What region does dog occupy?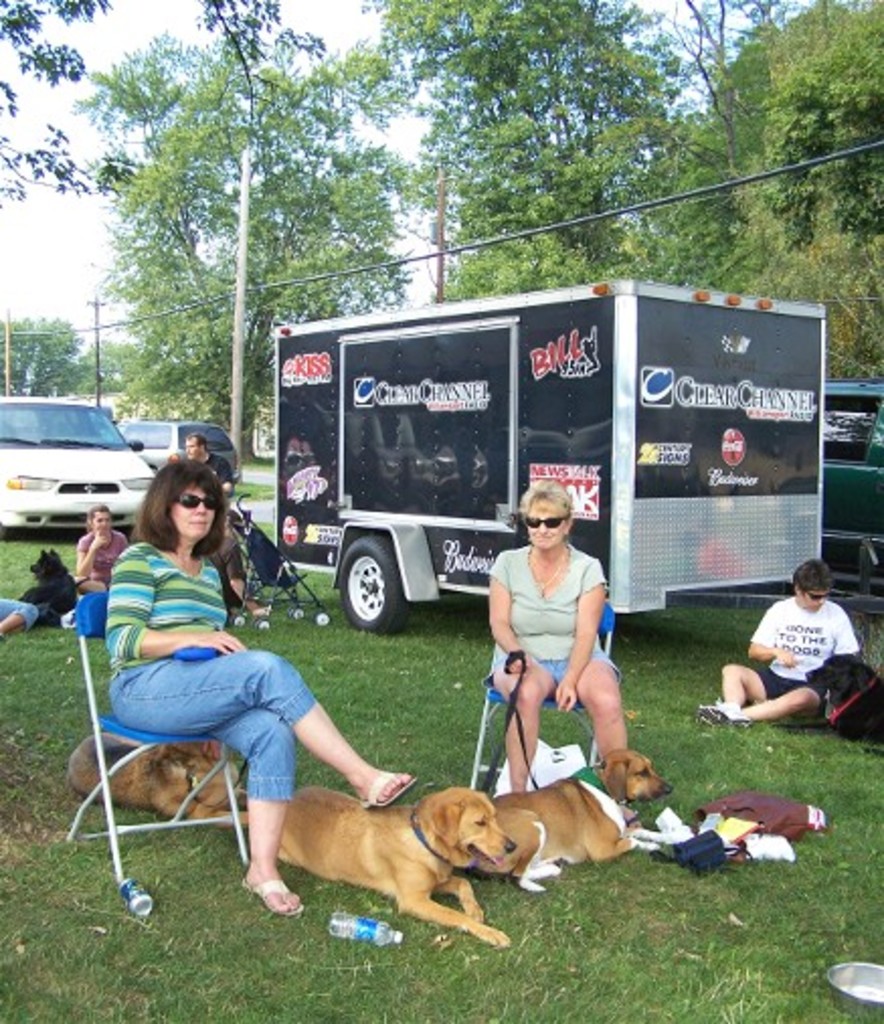
(x1=255, y1=785, x2=508, y2=953).
